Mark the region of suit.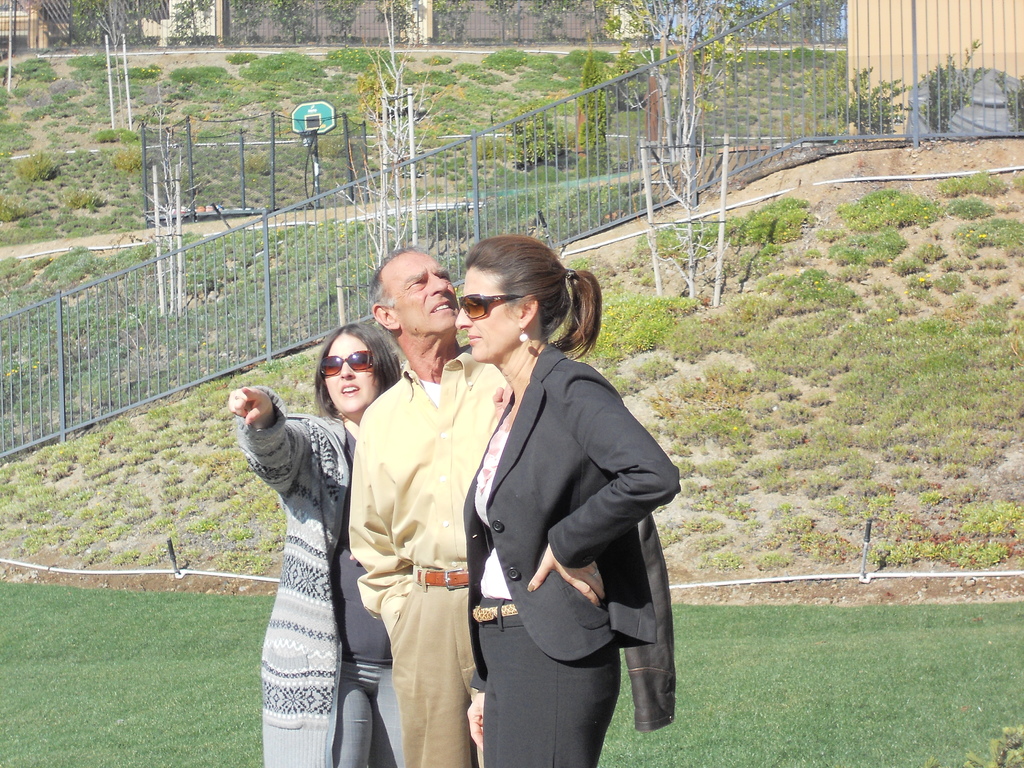
Region: 460 345 680 767.
